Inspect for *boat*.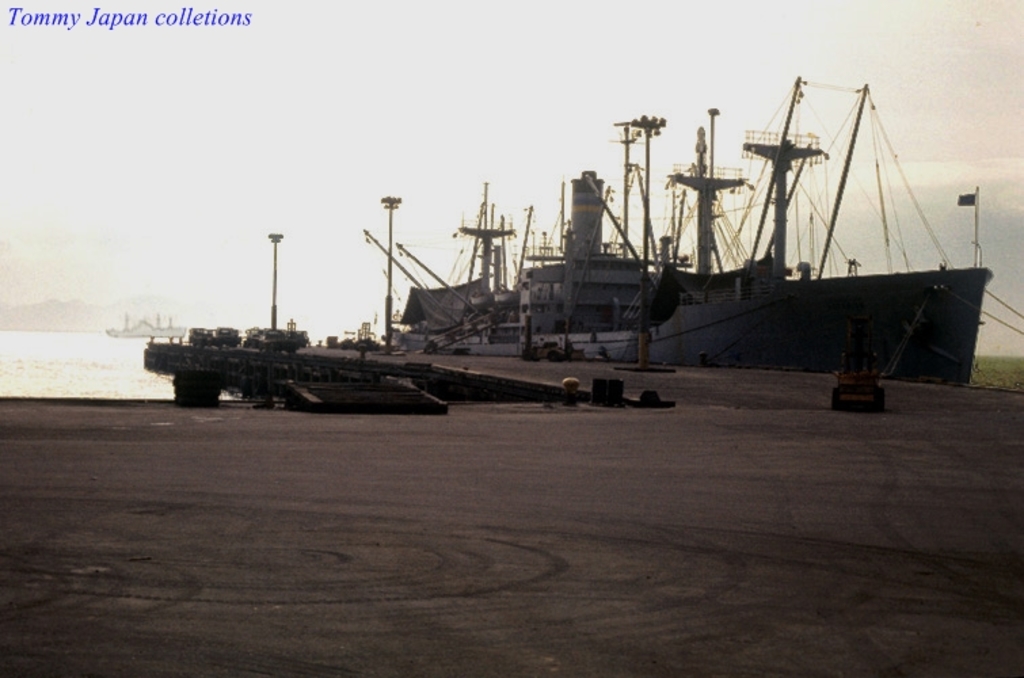
Inspection: BBox(114, 311, 189, 336).
